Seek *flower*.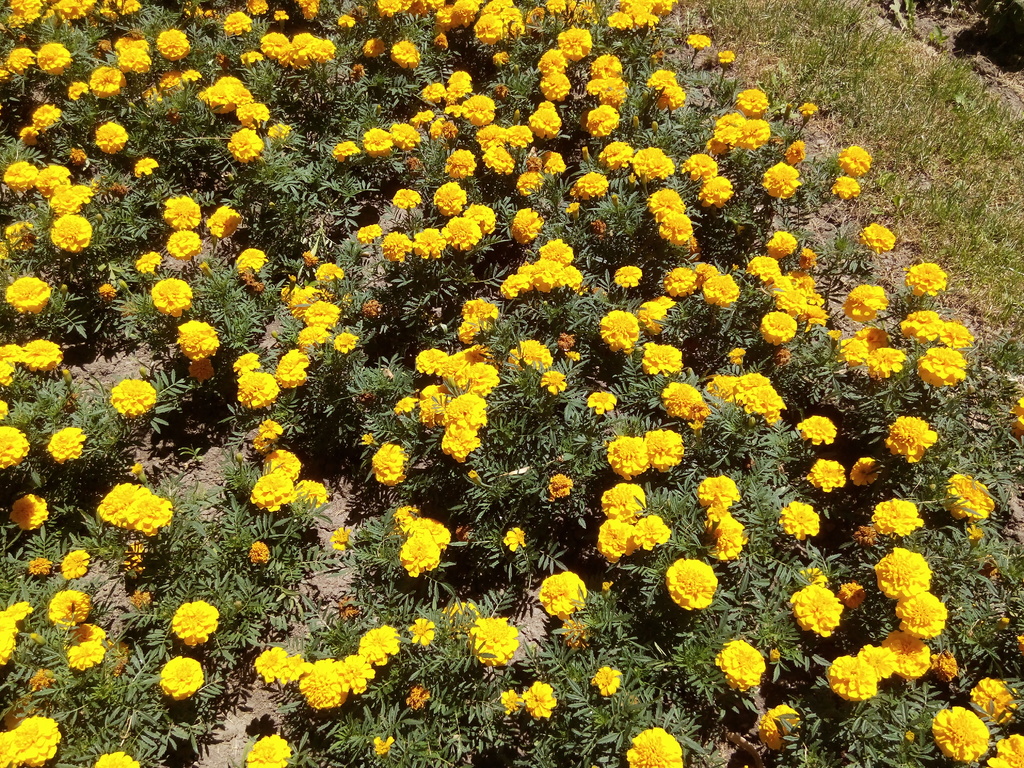
locate(895, 584, 950, 644).
